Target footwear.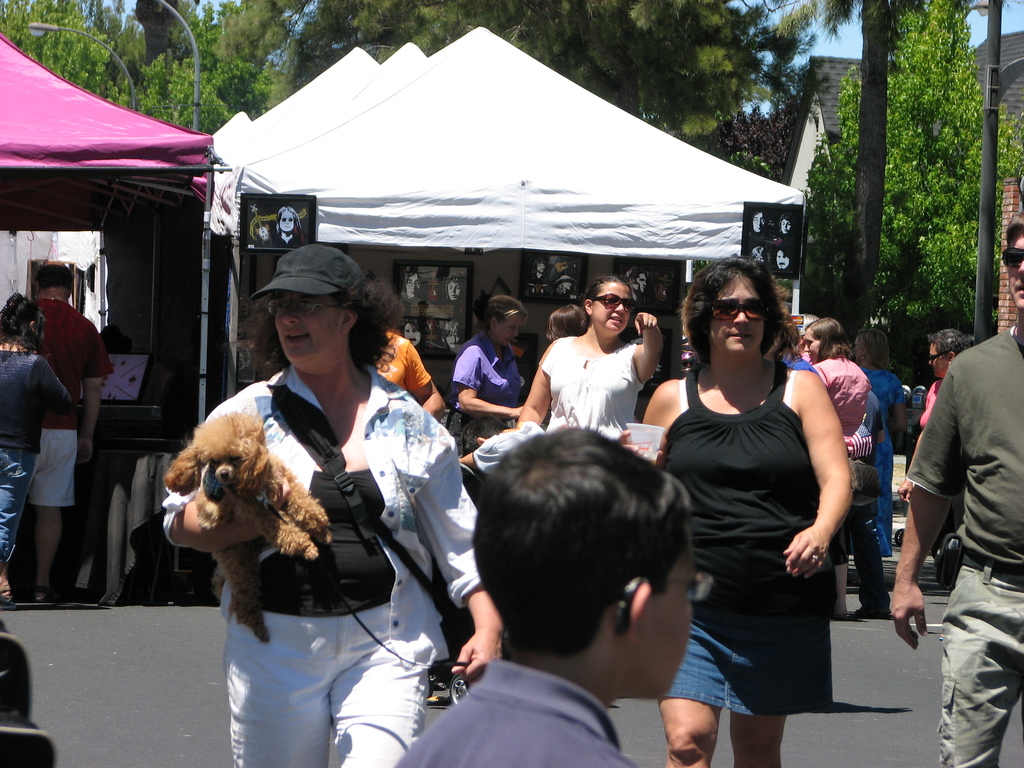
Target region: detection(833, 600, 893, 622).
